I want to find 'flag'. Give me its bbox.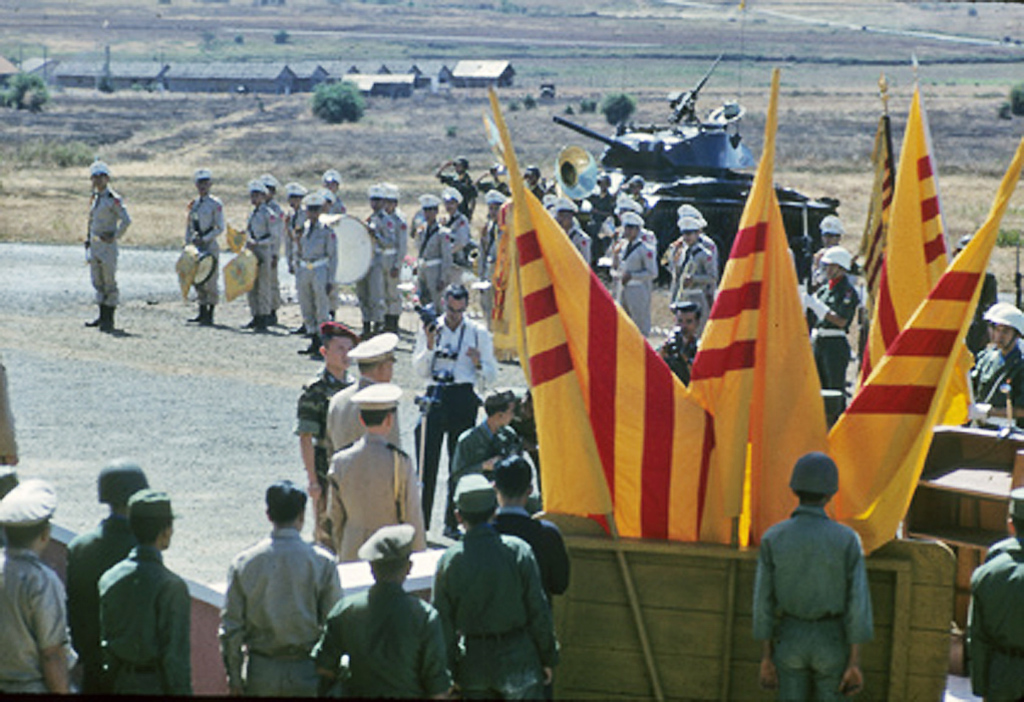
pyautogui.locateOnScreen(501, 126, 733, 550).
